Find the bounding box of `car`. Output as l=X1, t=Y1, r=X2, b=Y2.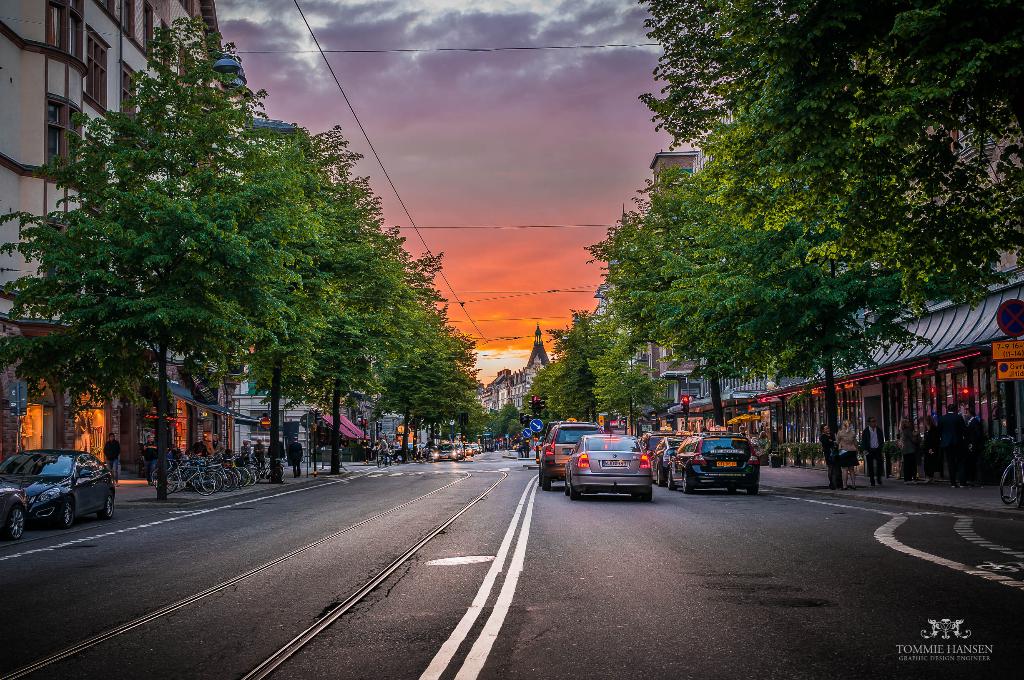
l=3, t=448, r=113, b=538.
